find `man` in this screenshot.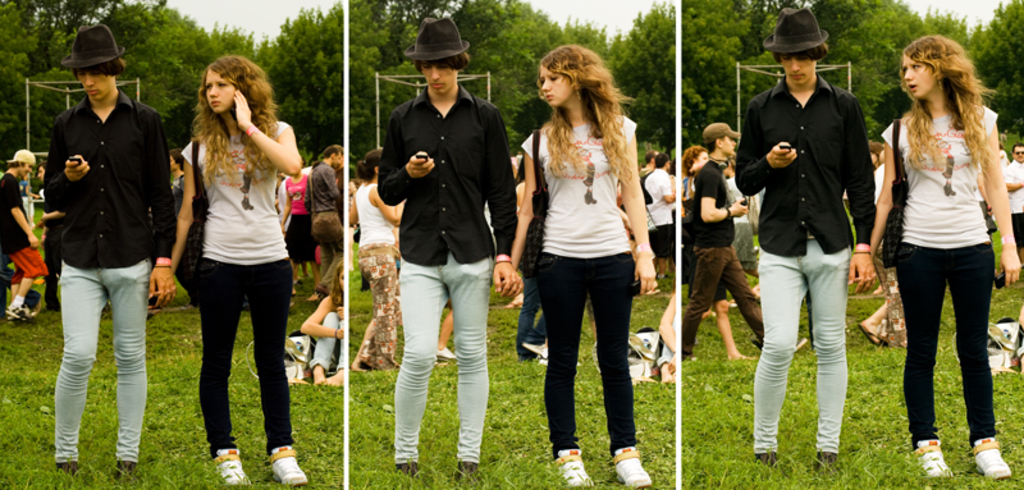
The bounding box for `man` is box=[732, 3, 878, 473].
